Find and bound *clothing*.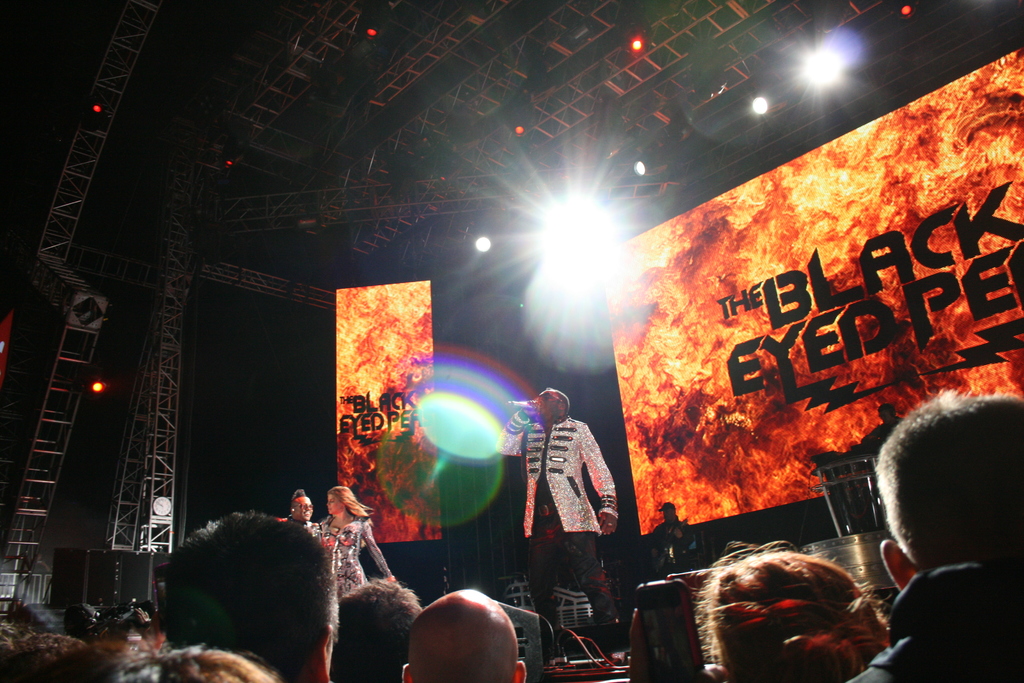
Bound: [x1=651, y1=522, x2=713, y2=565].
